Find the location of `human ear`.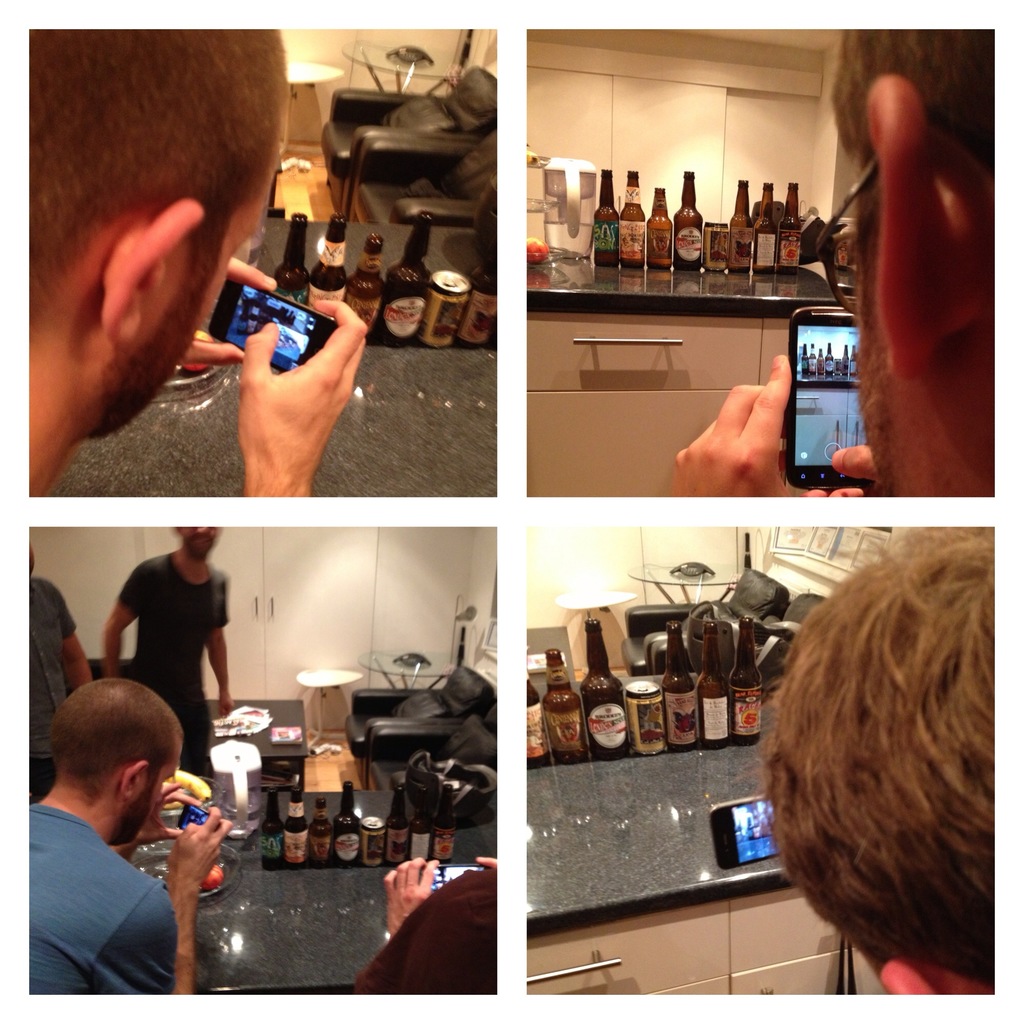
Location: {"left": 123, "top": 758, "right": 149, "bottom": 796}.
